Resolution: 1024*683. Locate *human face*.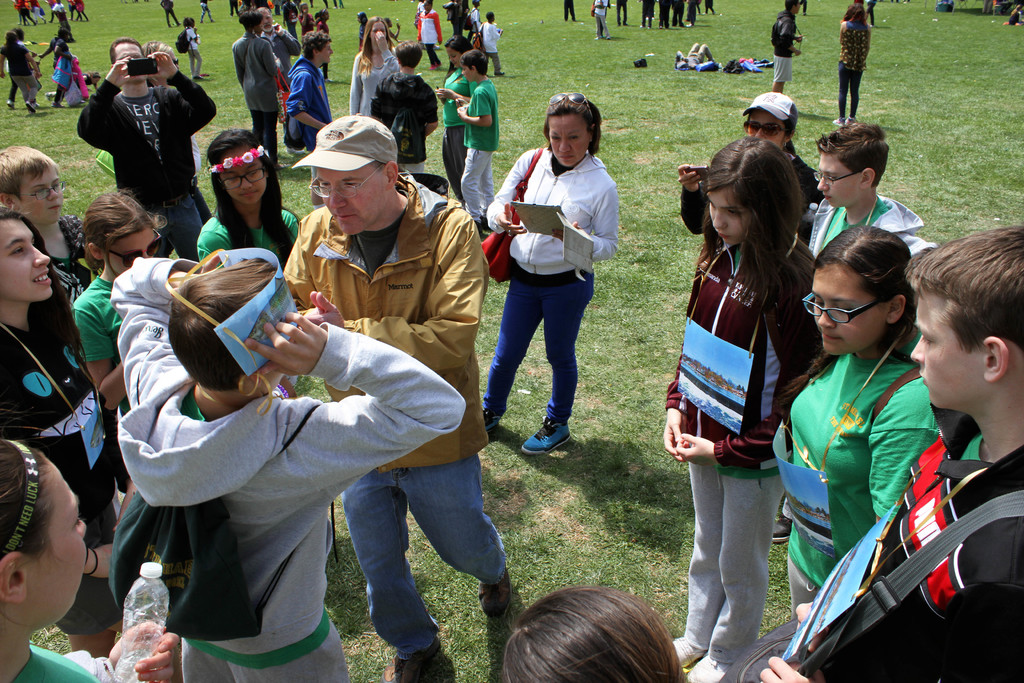
(left=547, top=115, right=591, bottom=169).
